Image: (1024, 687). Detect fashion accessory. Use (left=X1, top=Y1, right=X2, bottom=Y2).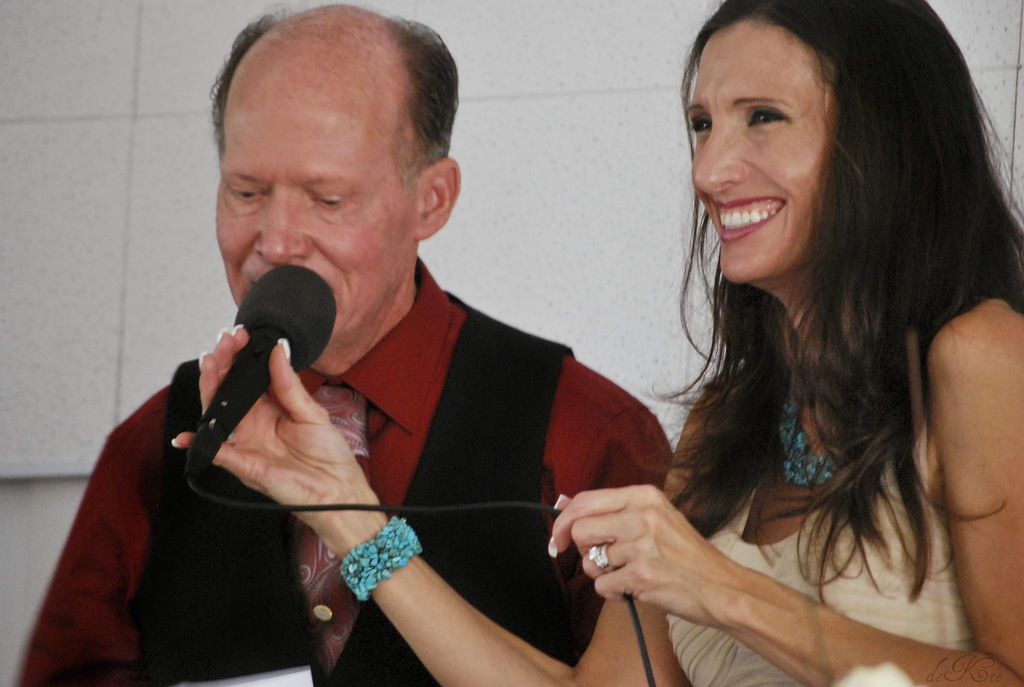
(left=589, top=537, right=612, bottom=576).
